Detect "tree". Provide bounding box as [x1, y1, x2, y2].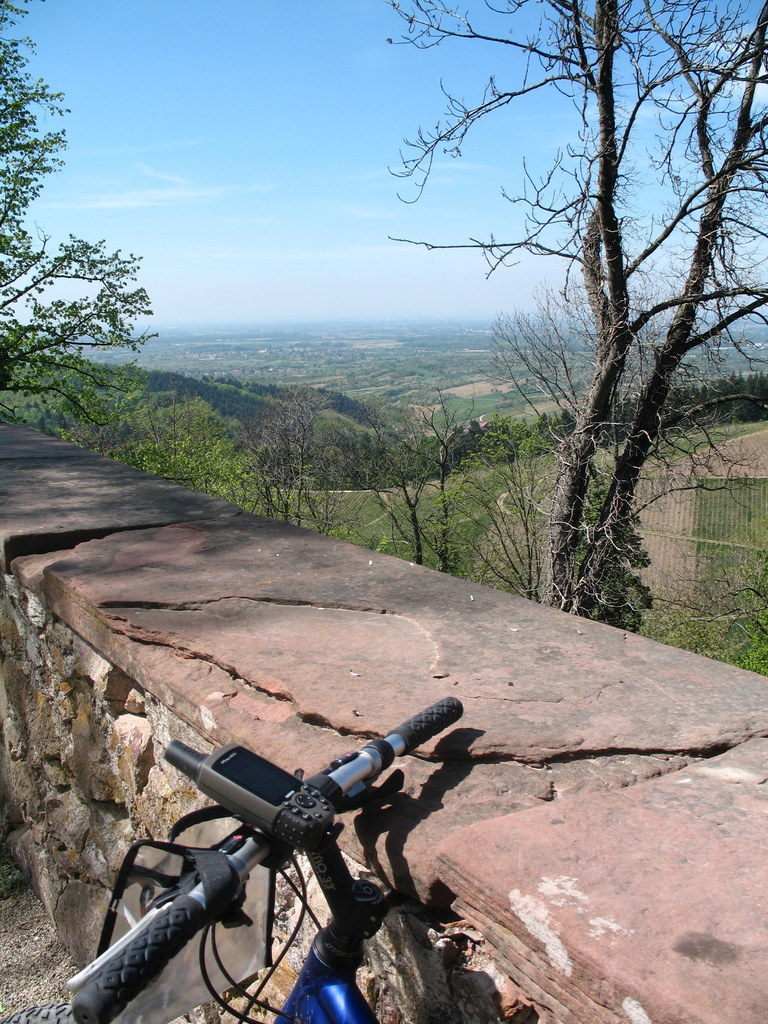
[0, 0, 164, 447].
